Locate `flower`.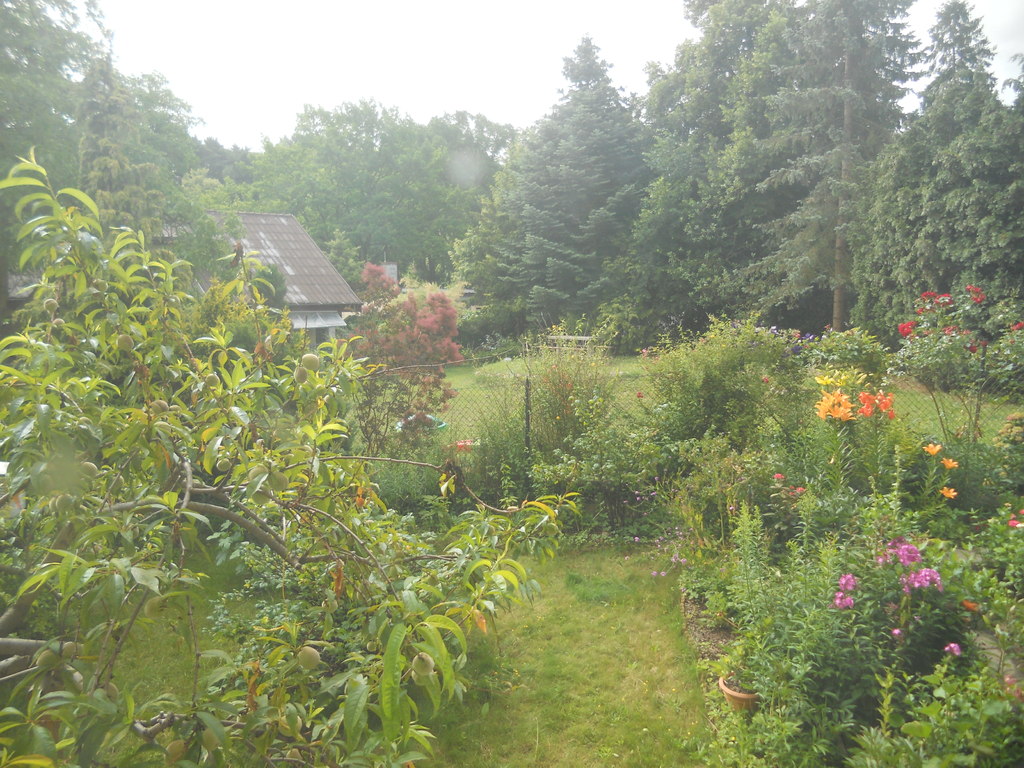
Bounding box: {"left": 1008, "top": 515, "right": 1017, "bottom": 527}.
